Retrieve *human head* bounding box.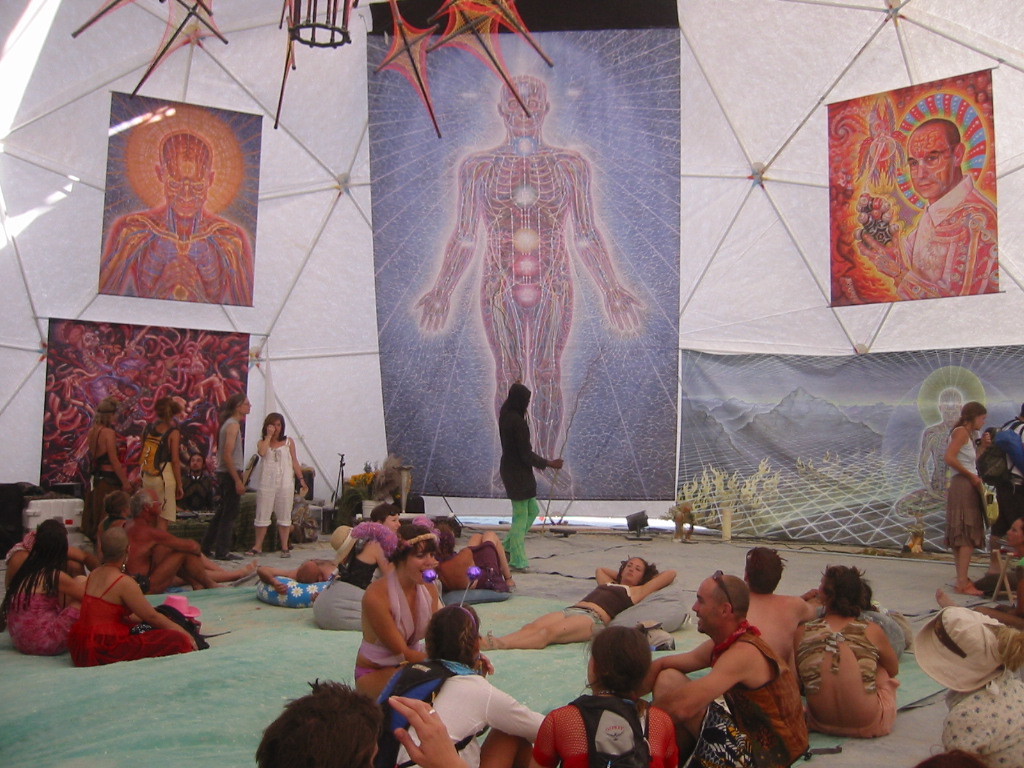
Bounding box: <box>33,519,64,558</box>.
